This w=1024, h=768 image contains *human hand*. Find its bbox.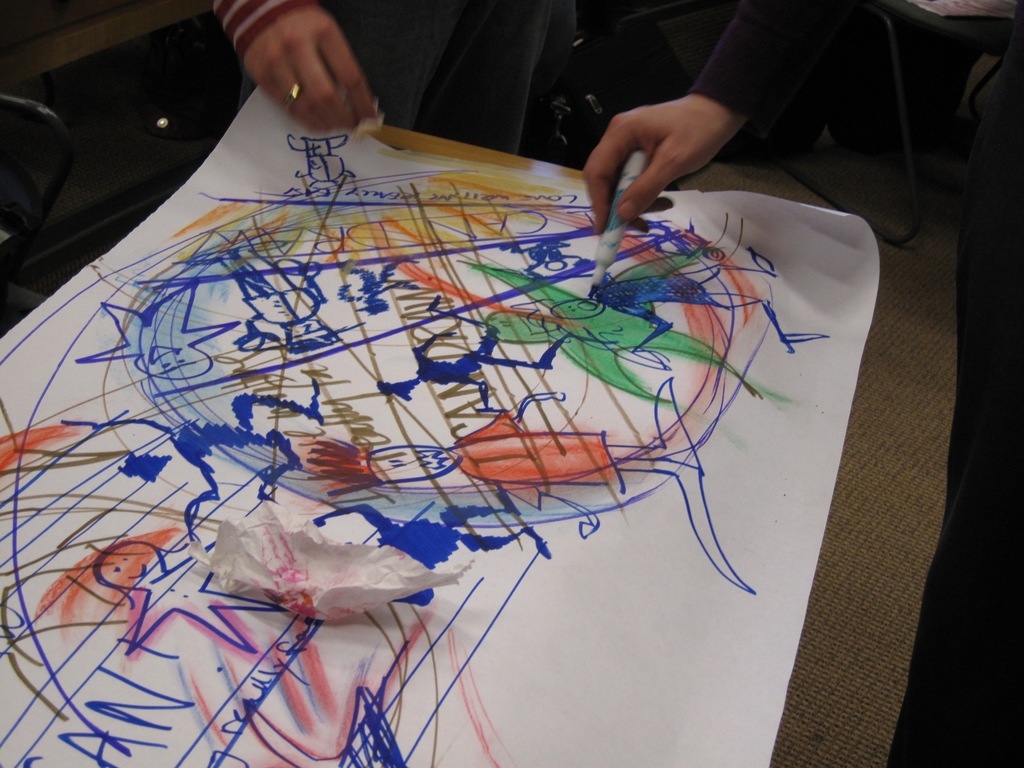
577, 88, 742, 239.
